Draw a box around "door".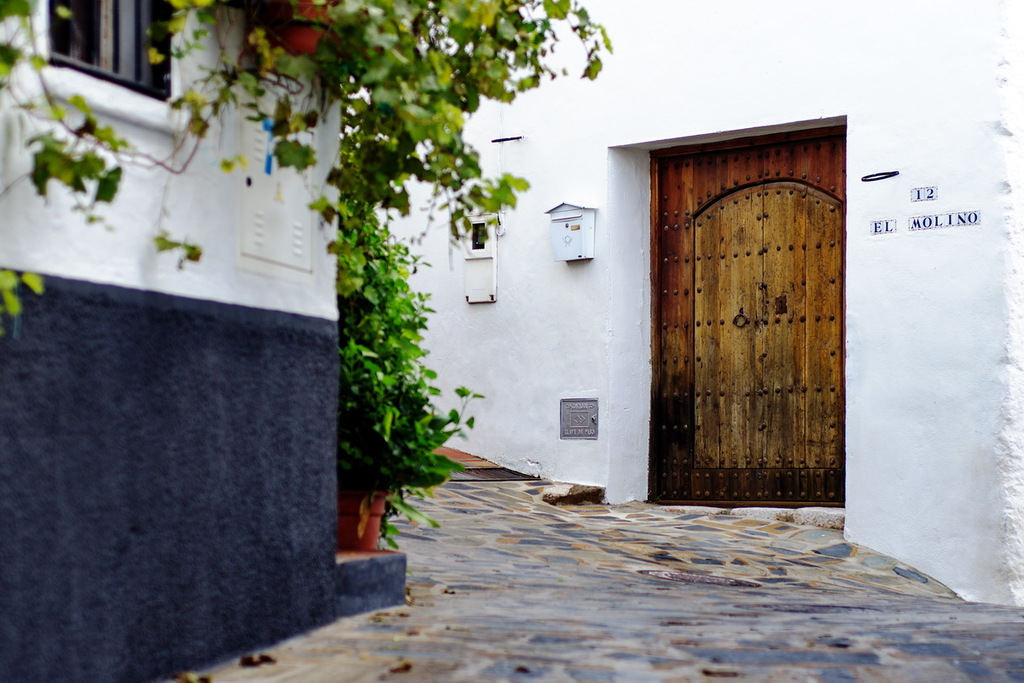
x1=636, y1=142, x2=853, y2=522.
